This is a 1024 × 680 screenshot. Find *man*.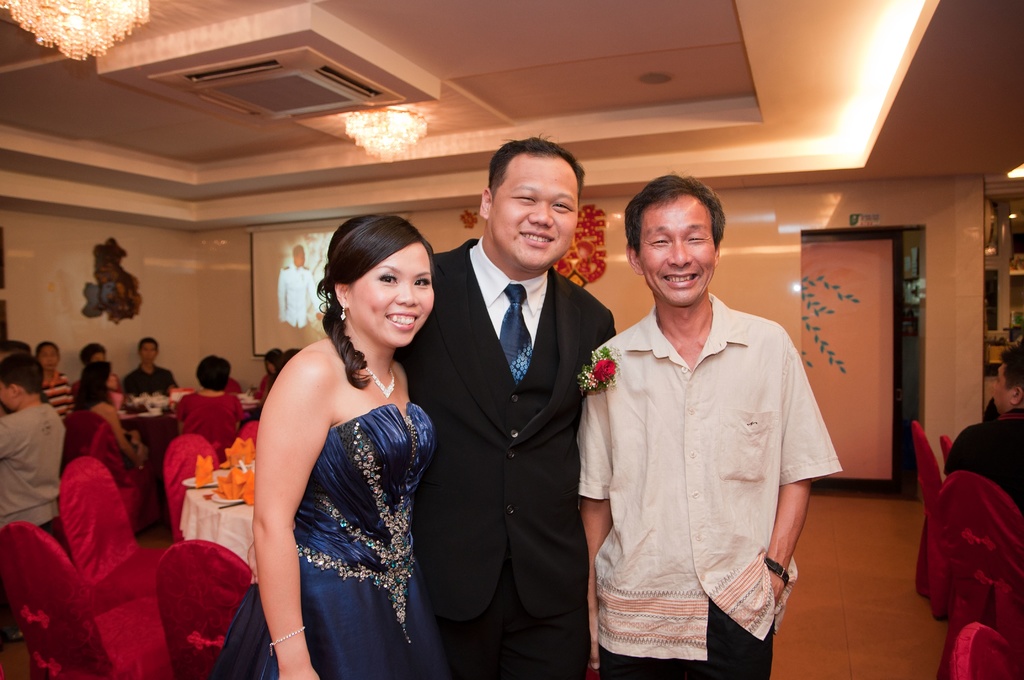
Bounding box: 129:339:179:401.
